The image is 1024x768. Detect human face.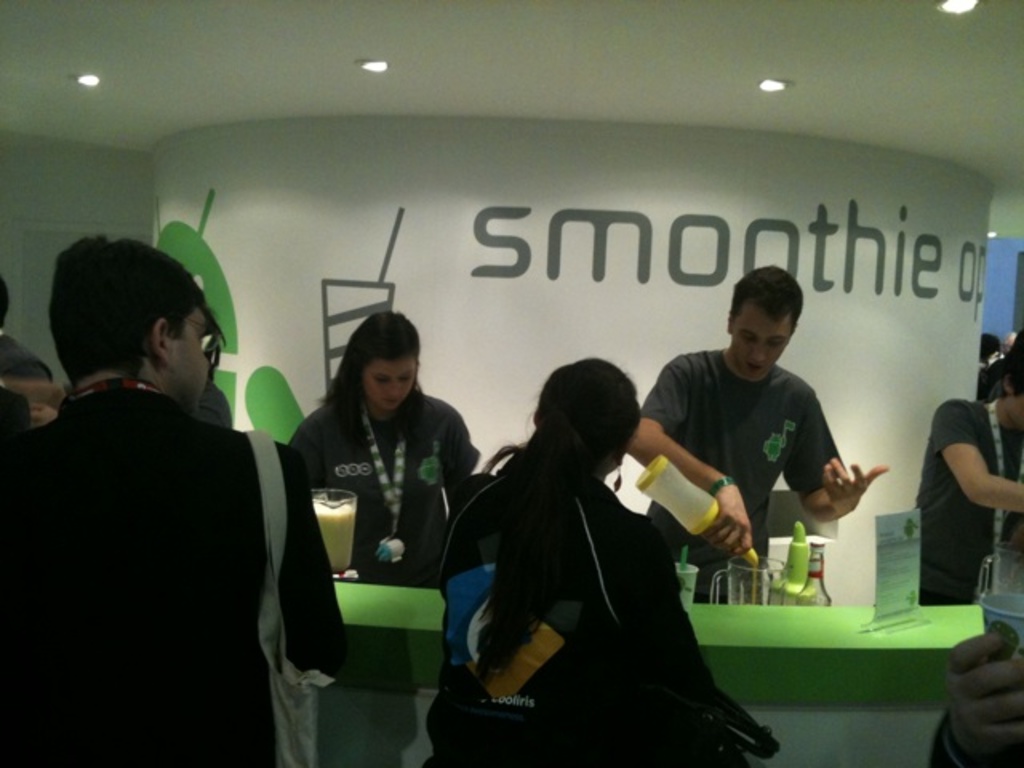
Detection: left=728, top=310, right=790, bottom=384.
